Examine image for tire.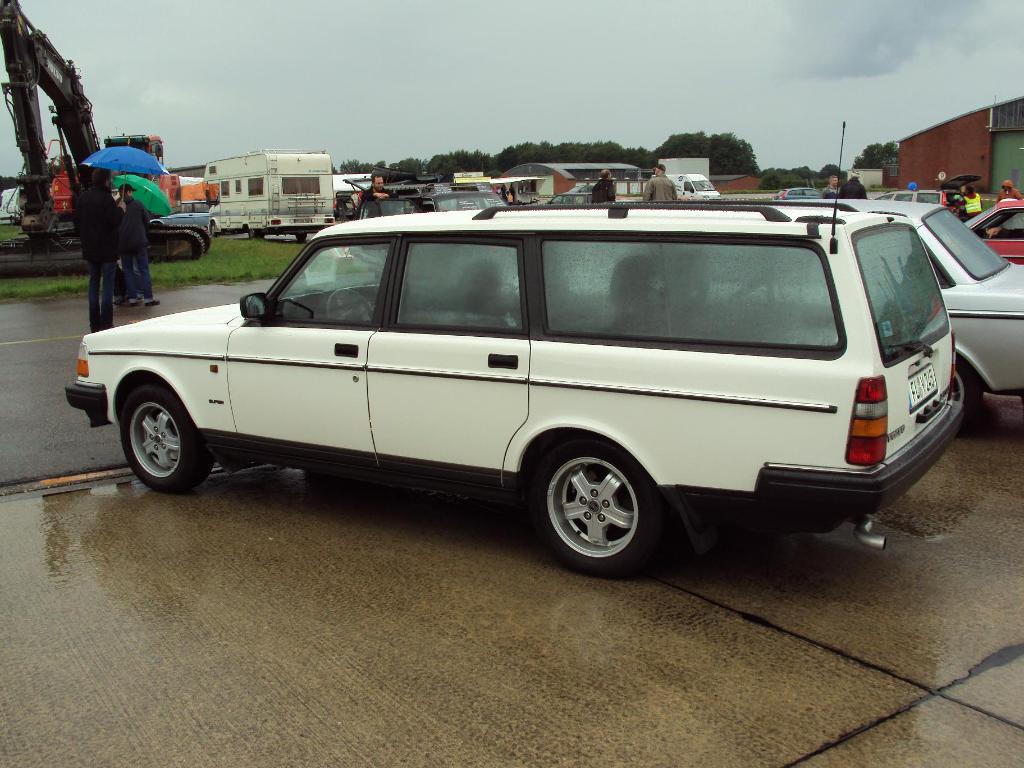
Examination result: region(120, 387, 212, 491).
